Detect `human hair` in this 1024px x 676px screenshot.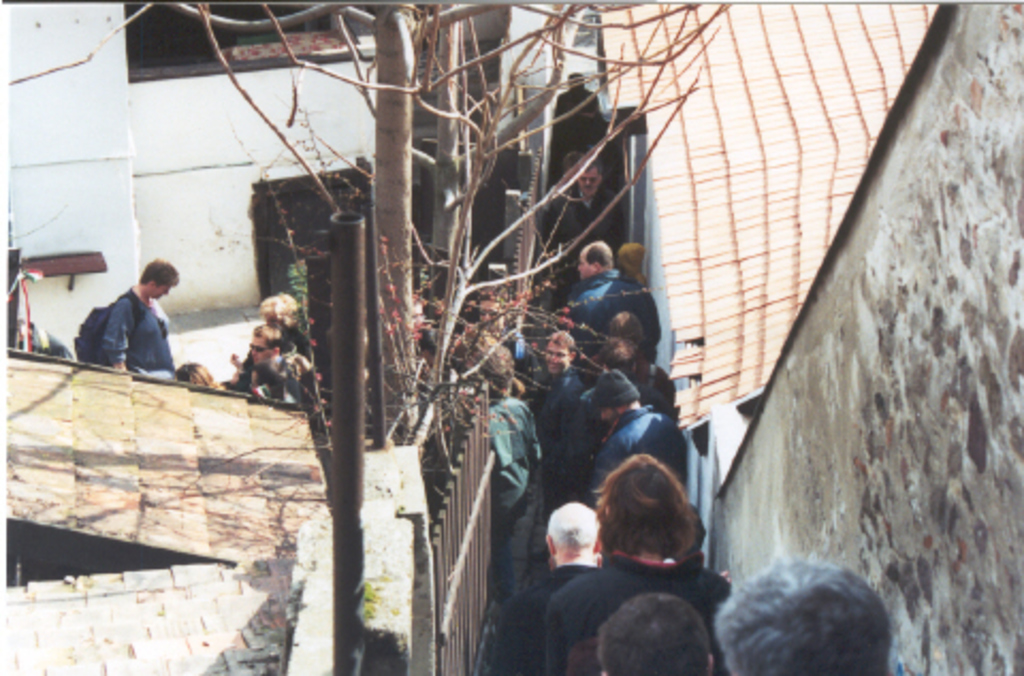
Detection: [252, 322, 288, 356].
